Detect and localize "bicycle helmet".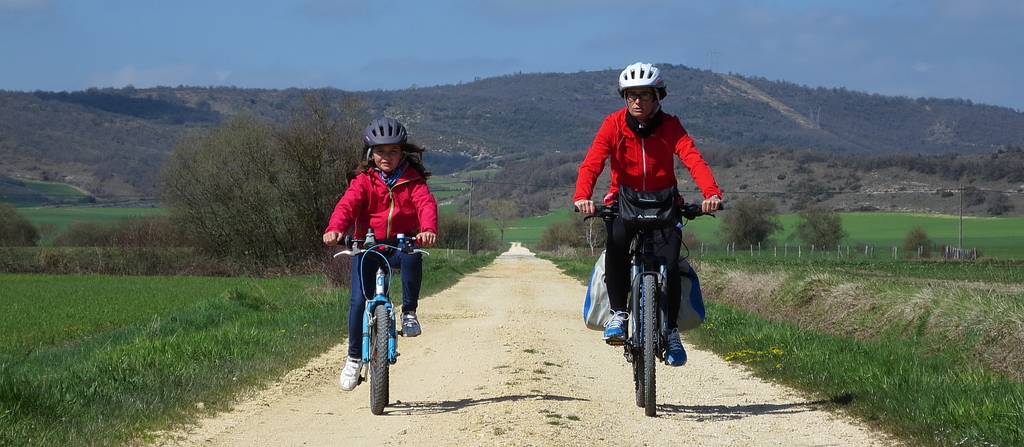
Localized at Rect(356, 116, 401, 144).
